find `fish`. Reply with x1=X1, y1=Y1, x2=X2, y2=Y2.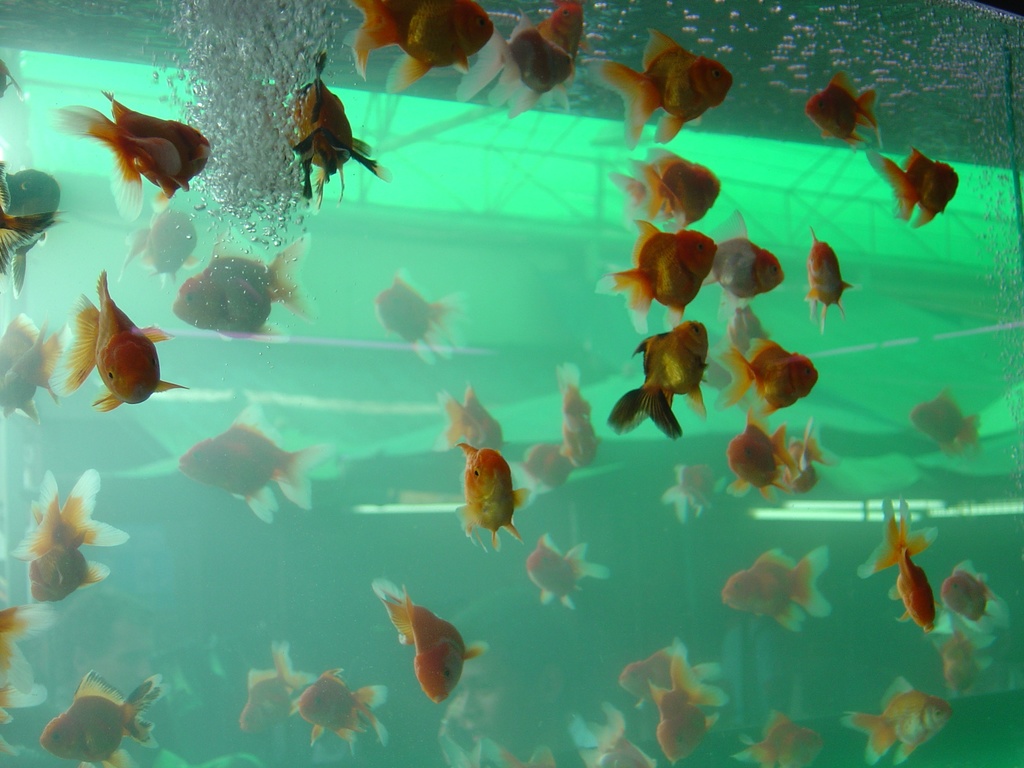
x1=706, y1=198, x2=787, y2=304.
